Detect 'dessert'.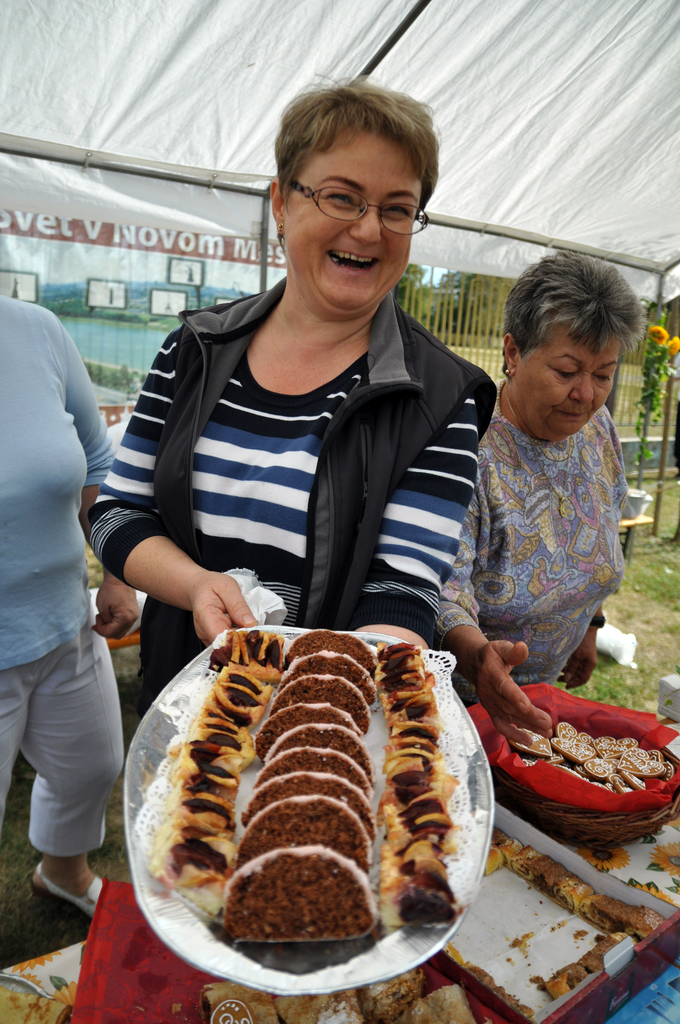
Detected at 386 753 435 803.
